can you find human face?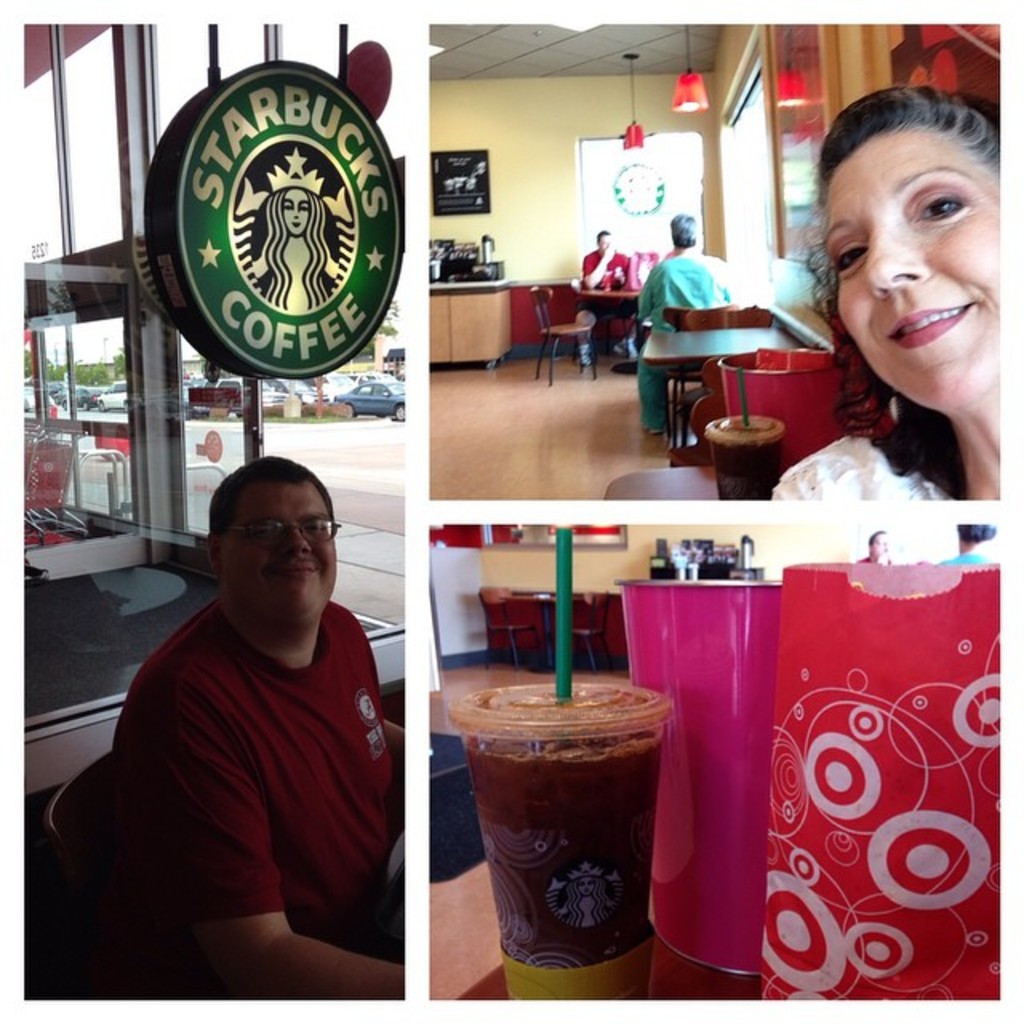
Yes, bounding box: bbox=[226, 480, 339, 619].
